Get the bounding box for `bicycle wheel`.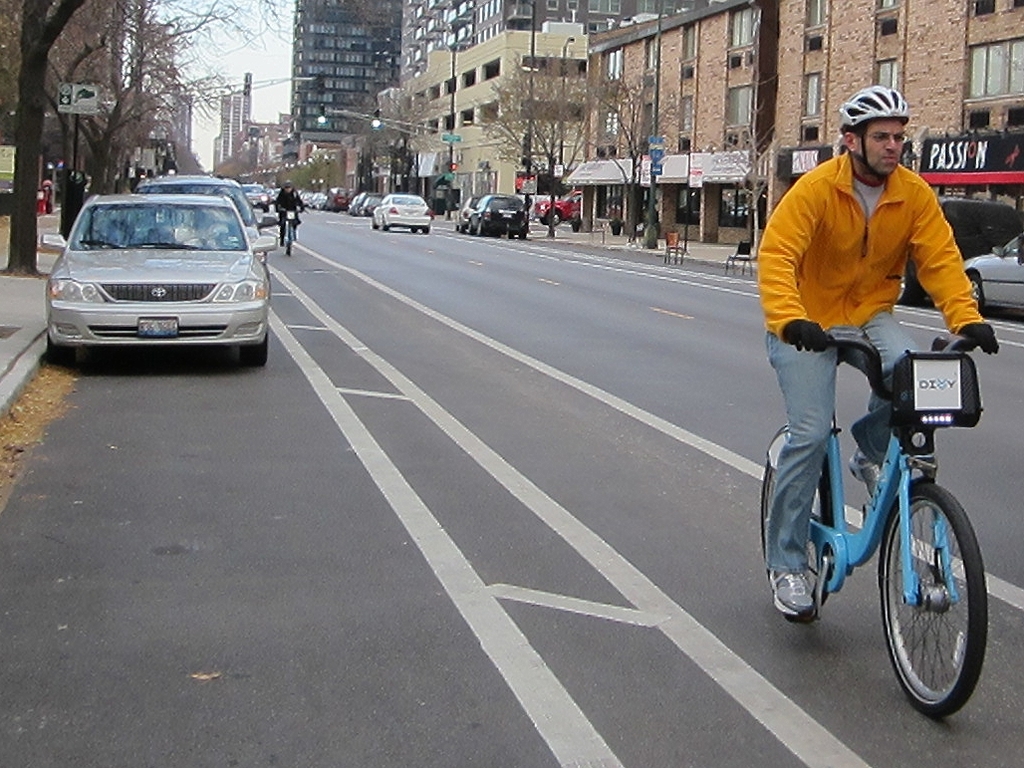
<region>758, 446, 837, 621</region>.
